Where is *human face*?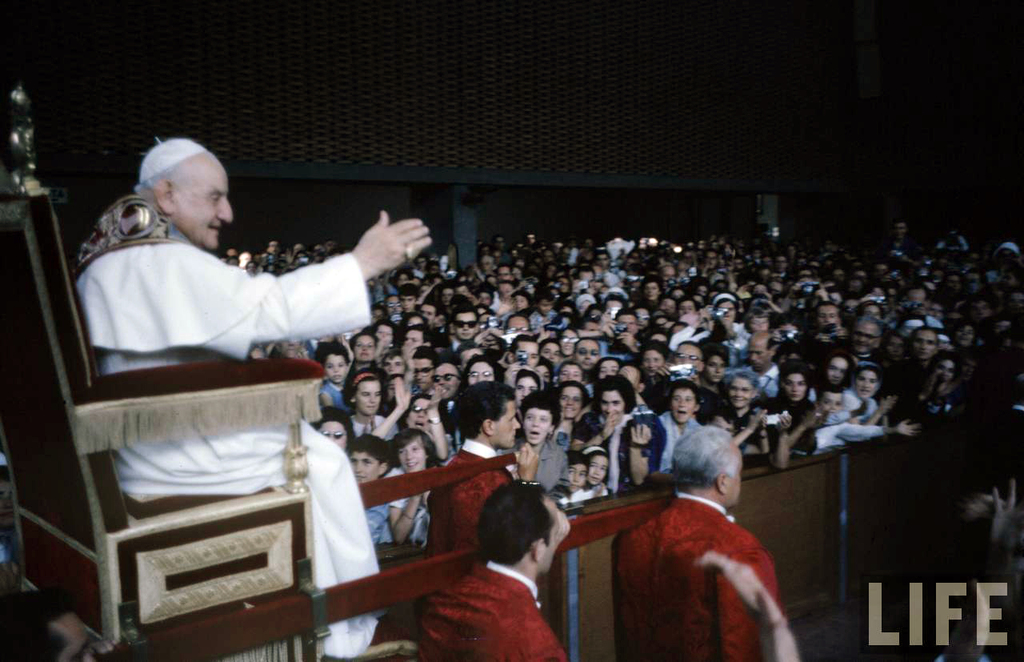
bbox=[962, 361, 976, 377].
